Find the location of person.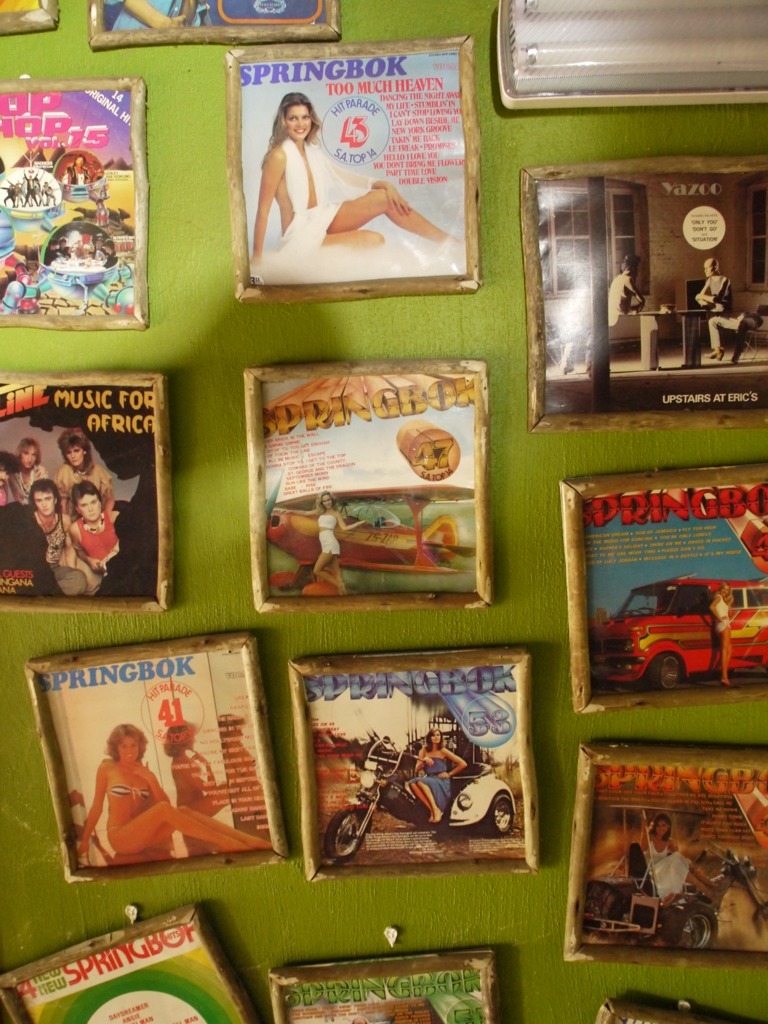
Location: <bbox>52, 431, 107, 509</bbox>.
